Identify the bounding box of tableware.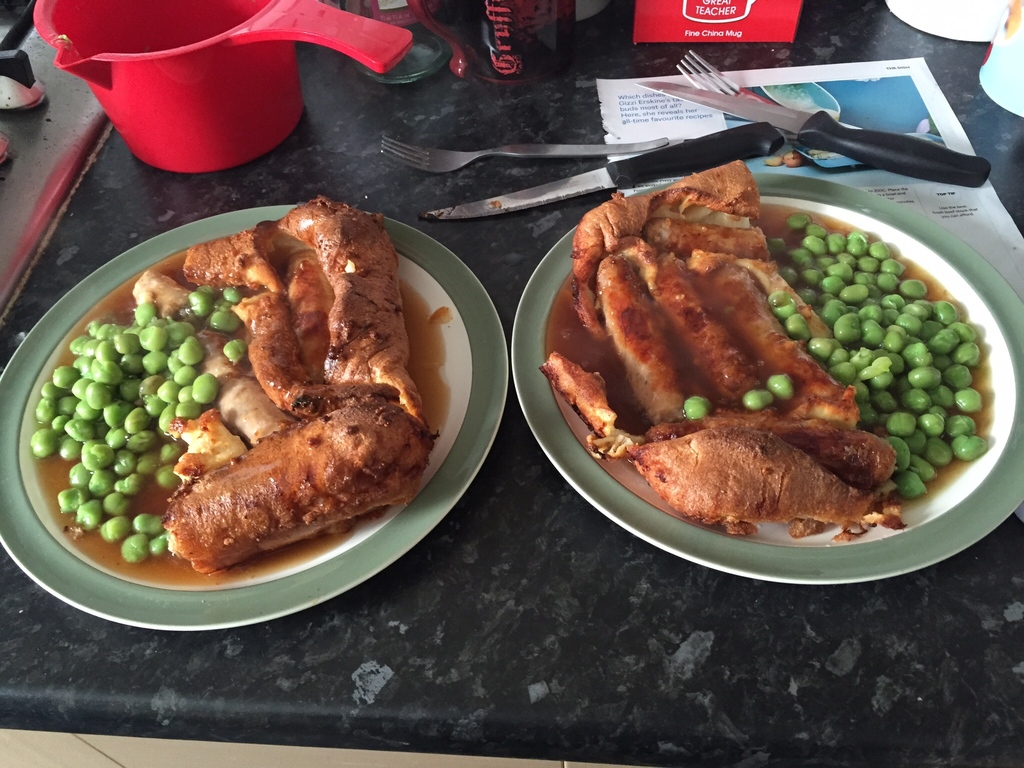
413 0 564 100.
